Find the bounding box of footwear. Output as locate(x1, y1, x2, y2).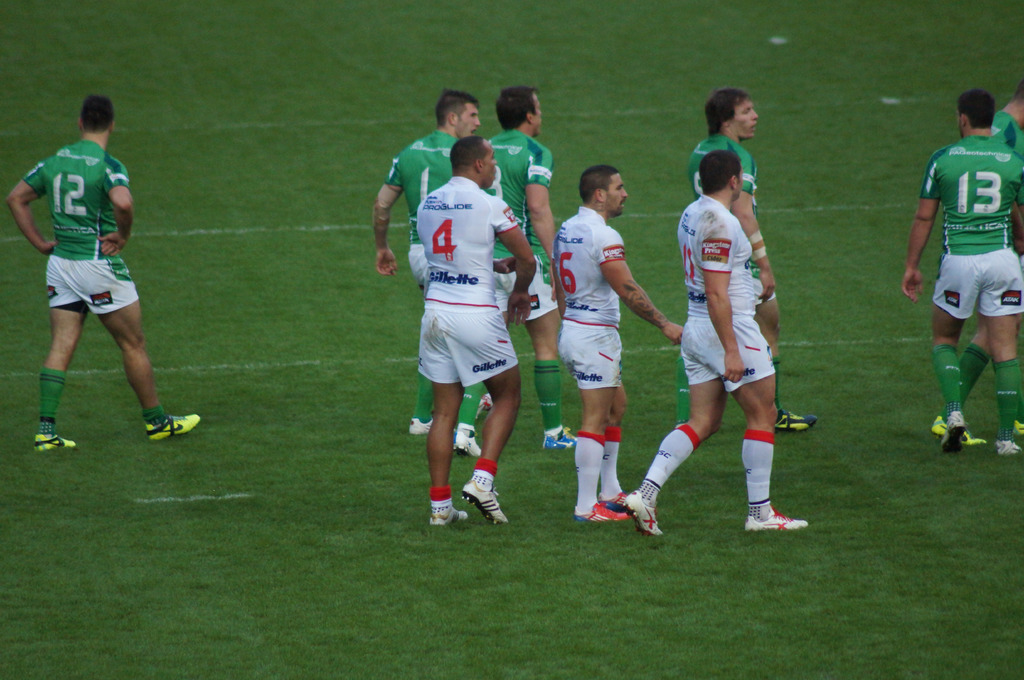
locate(740, 505, 803, 531).
